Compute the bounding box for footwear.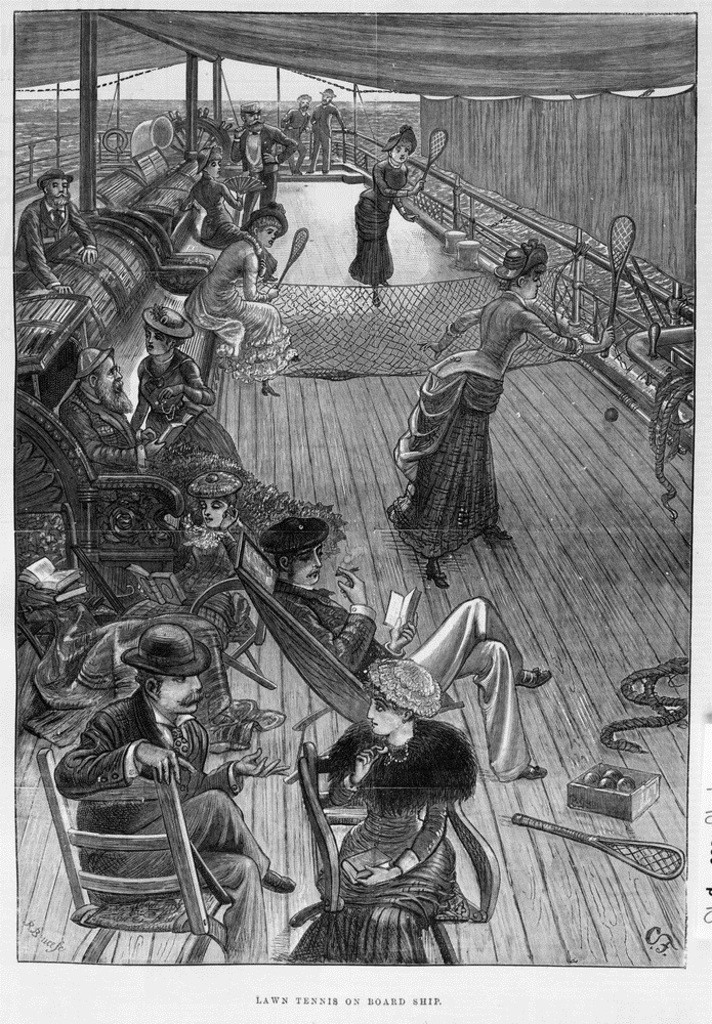
(left=521, top=764, right=548, bottom=778).
